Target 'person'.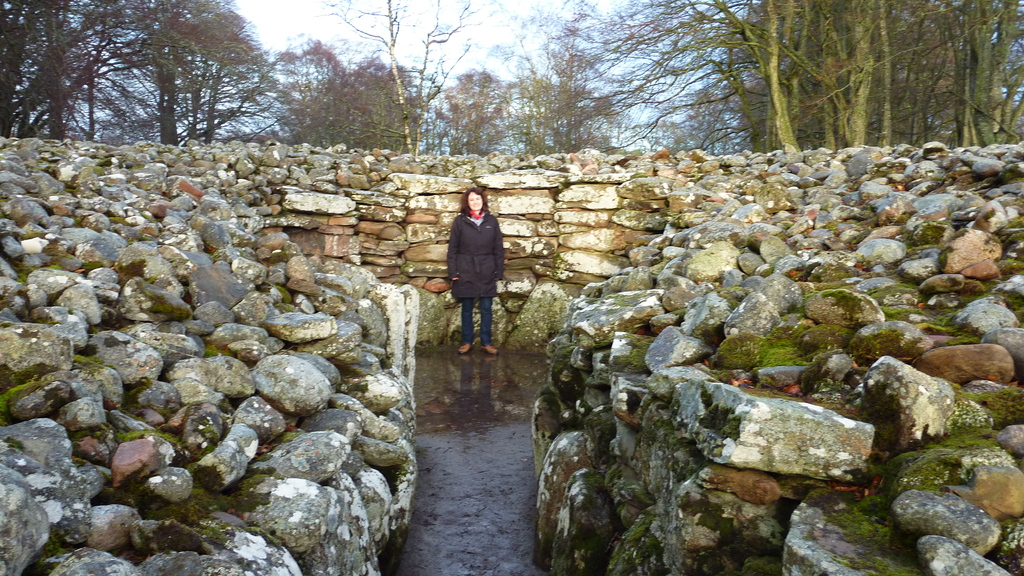
Target region: bbox=(441, 180, 506, 355).
